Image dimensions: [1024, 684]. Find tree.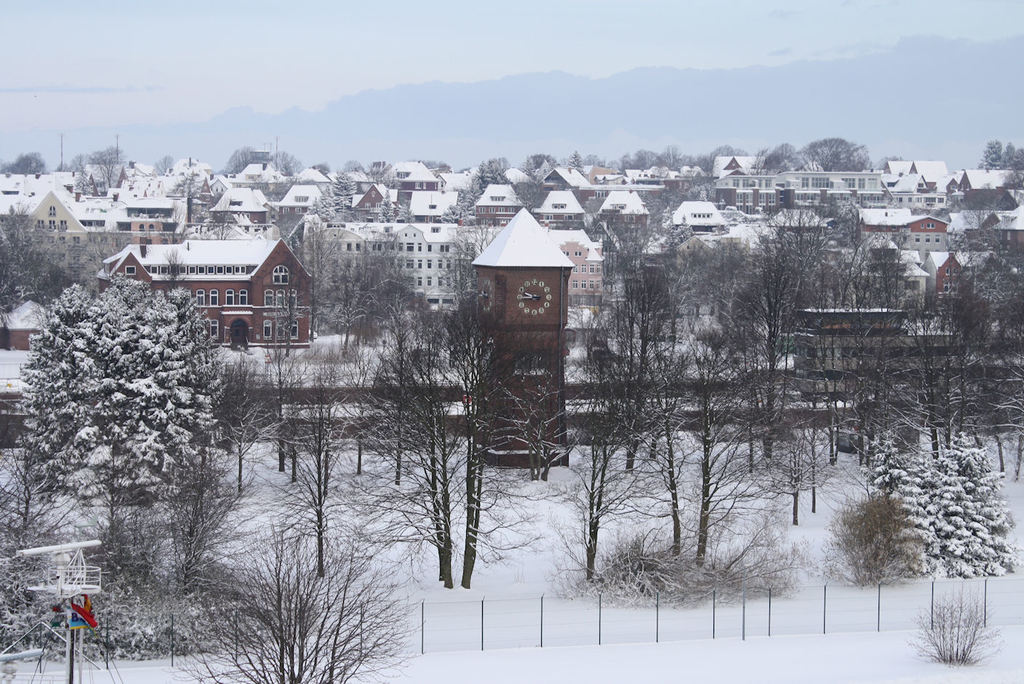
[172,498,437,683].
